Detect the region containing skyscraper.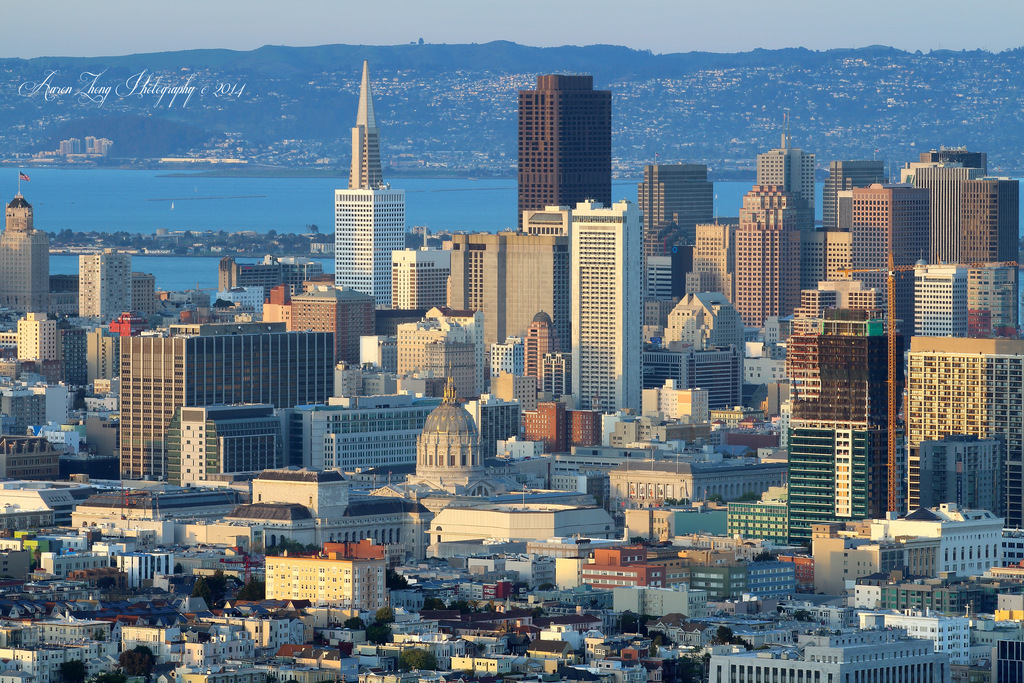
box(524, 308, 561, 406).
